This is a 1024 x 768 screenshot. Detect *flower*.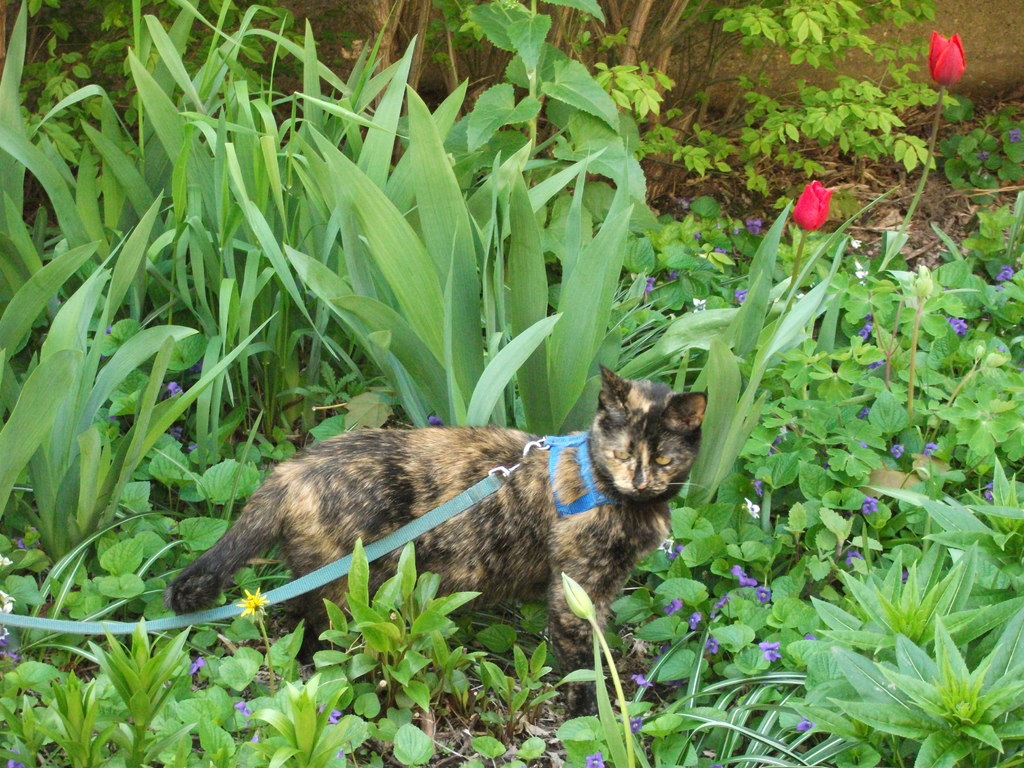
x1=588, y1=755, x2=604, y2=767.
